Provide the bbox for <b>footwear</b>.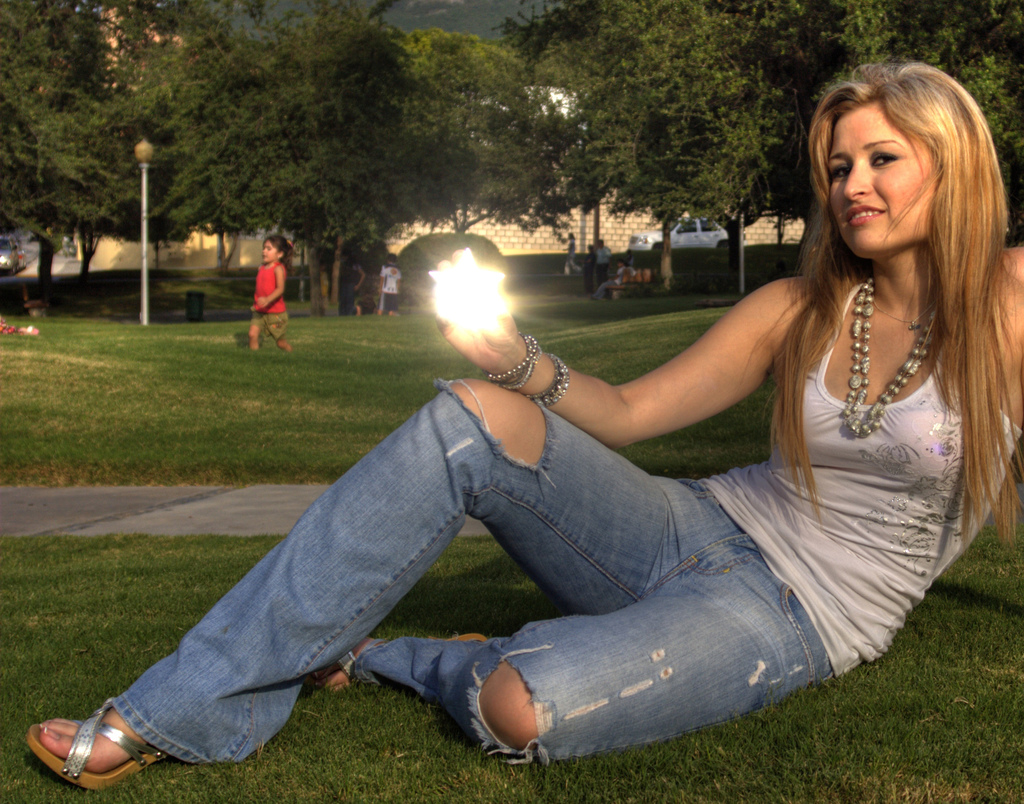
bbox=[18, 692, 168, 792].
